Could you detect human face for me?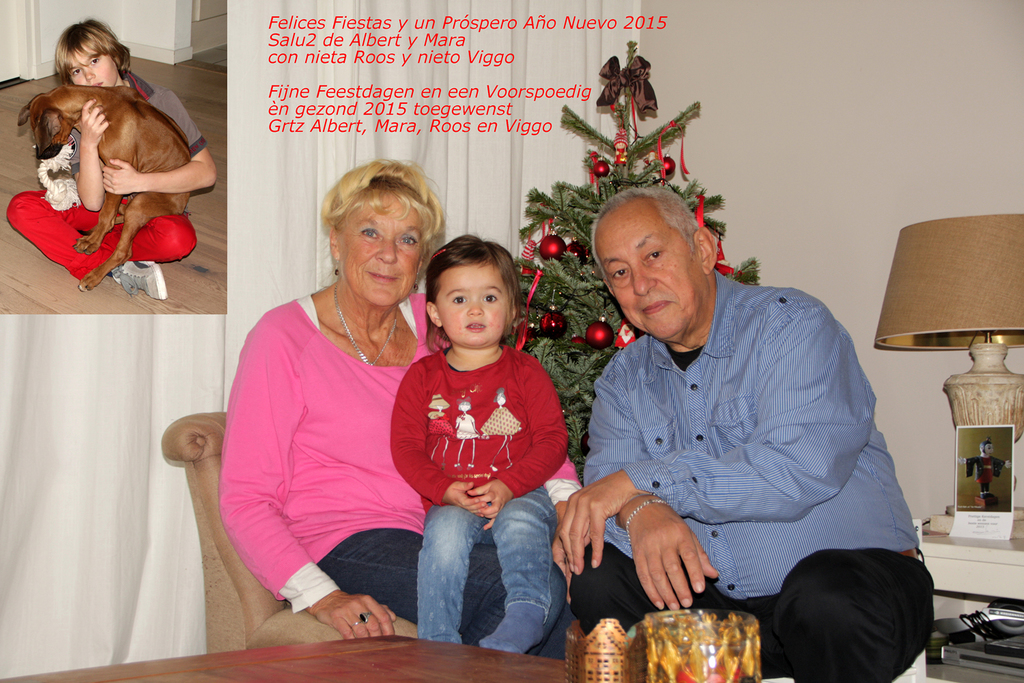
Detection result: 340, 197, 425, 306.
